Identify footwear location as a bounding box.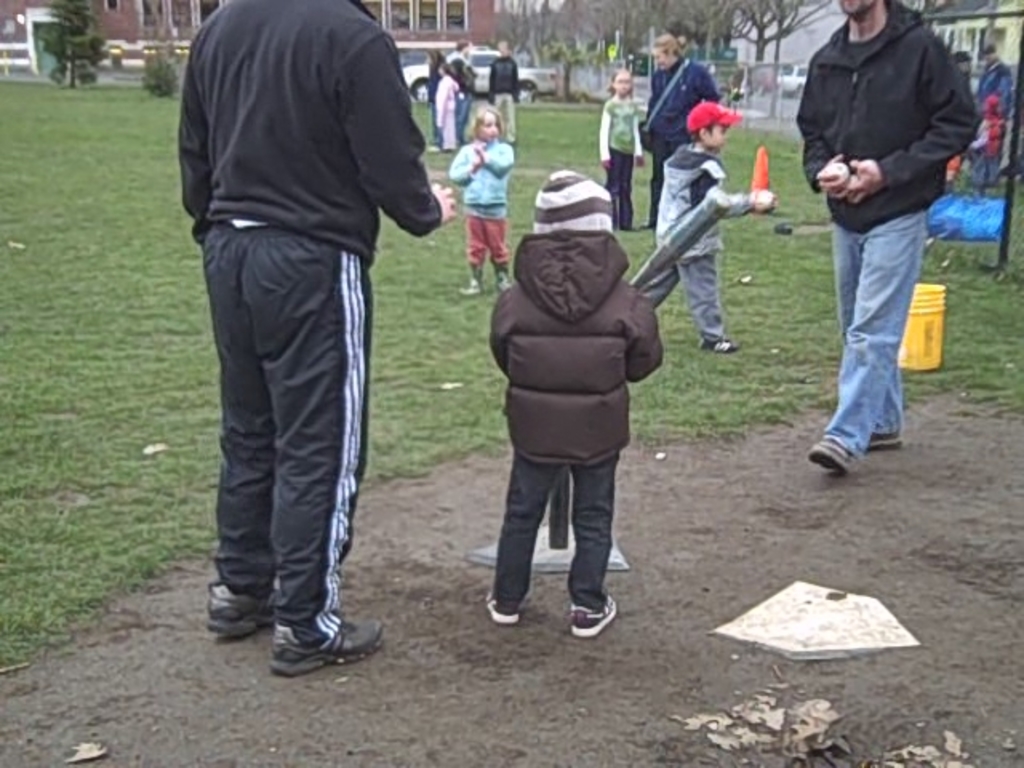
[x1=490, y1=269, x2=510, y2=291].
